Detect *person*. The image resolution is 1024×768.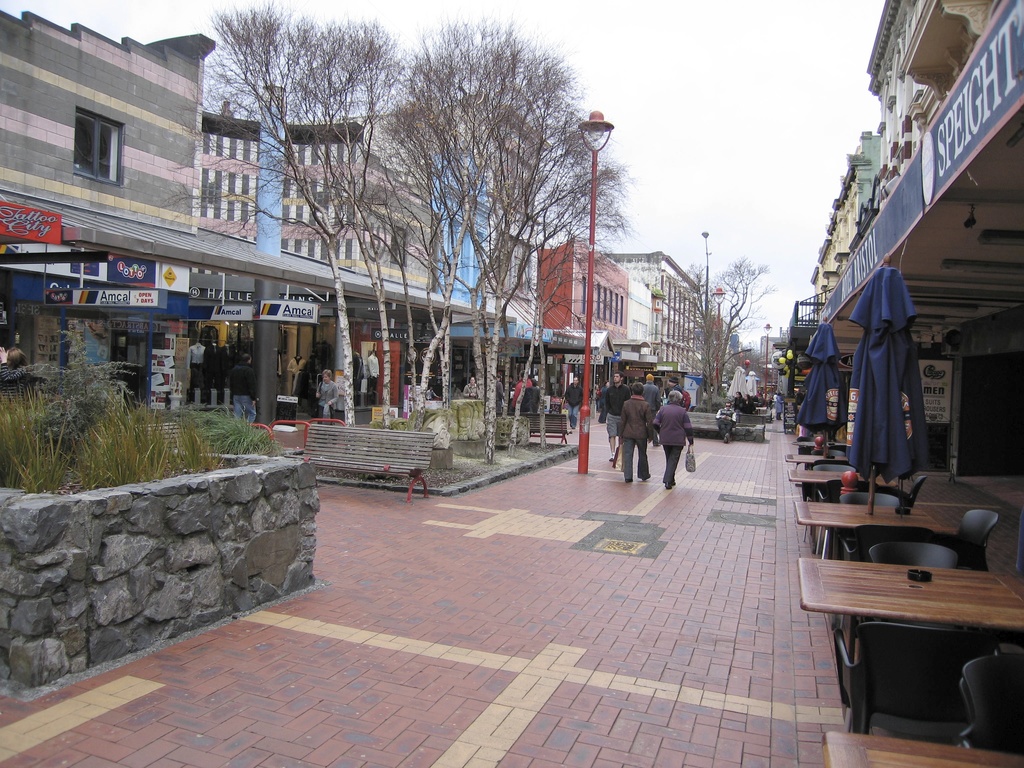
[599,374,627,461].
